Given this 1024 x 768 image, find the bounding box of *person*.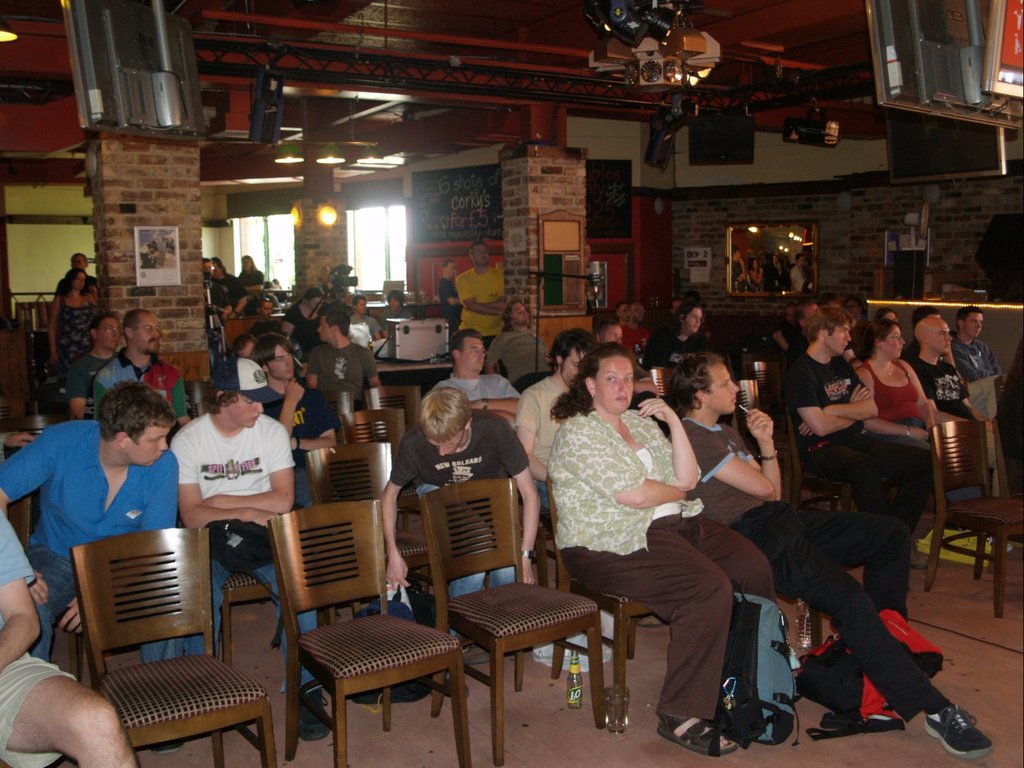
bbox=[0, 496, 138, 767].
